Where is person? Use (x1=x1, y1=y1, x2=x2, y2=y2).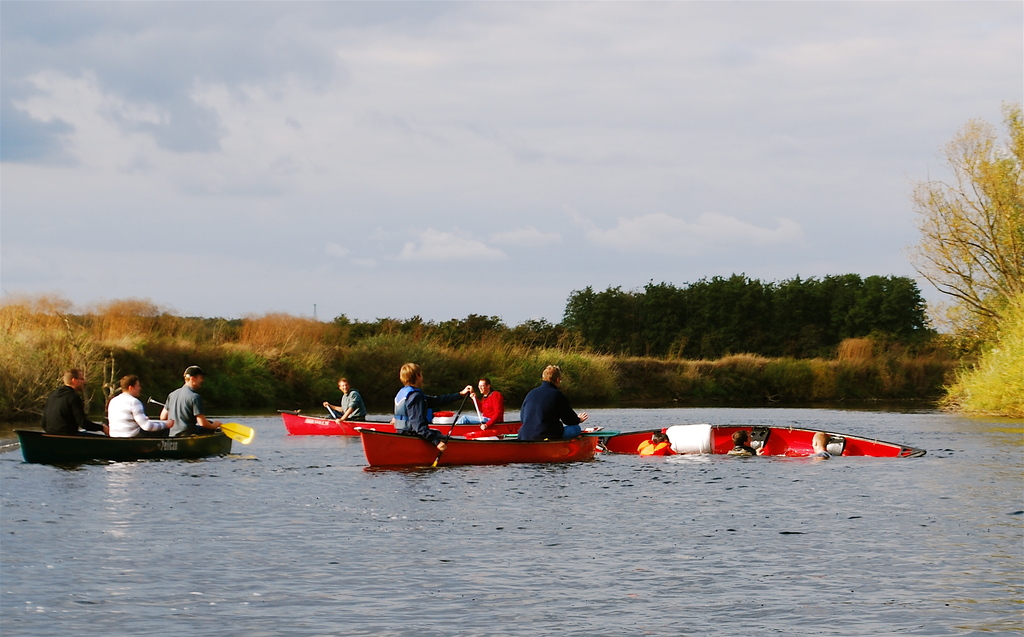
(x1=461, y1=376, x2=506, y2=433).
